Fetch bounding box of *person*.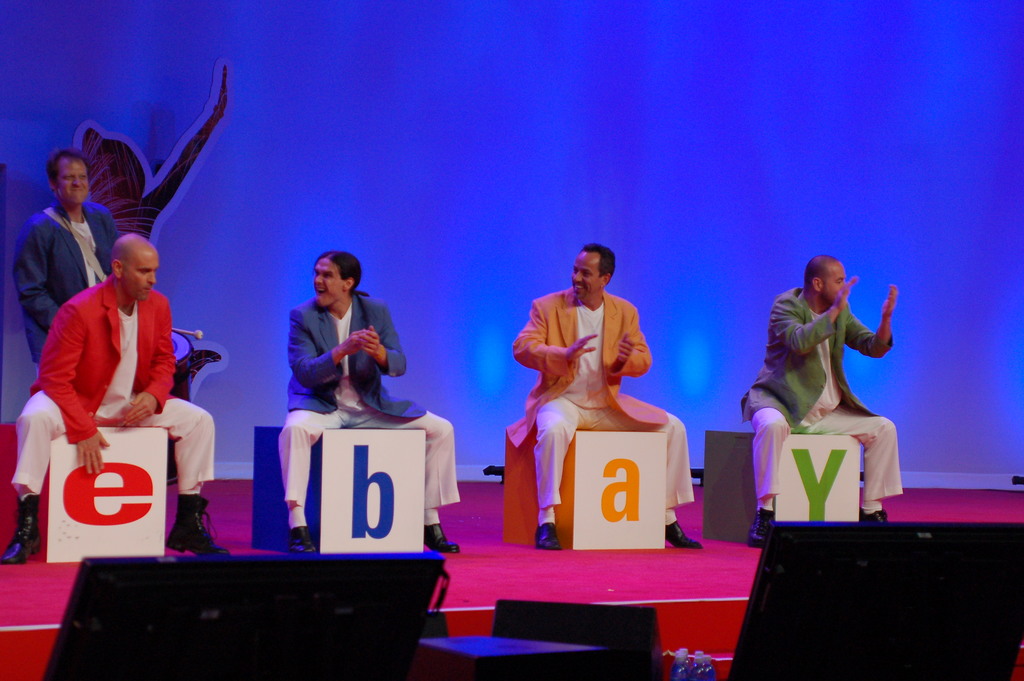
Bbox: (x1=513, y1=237, x2=699, y2=548).
